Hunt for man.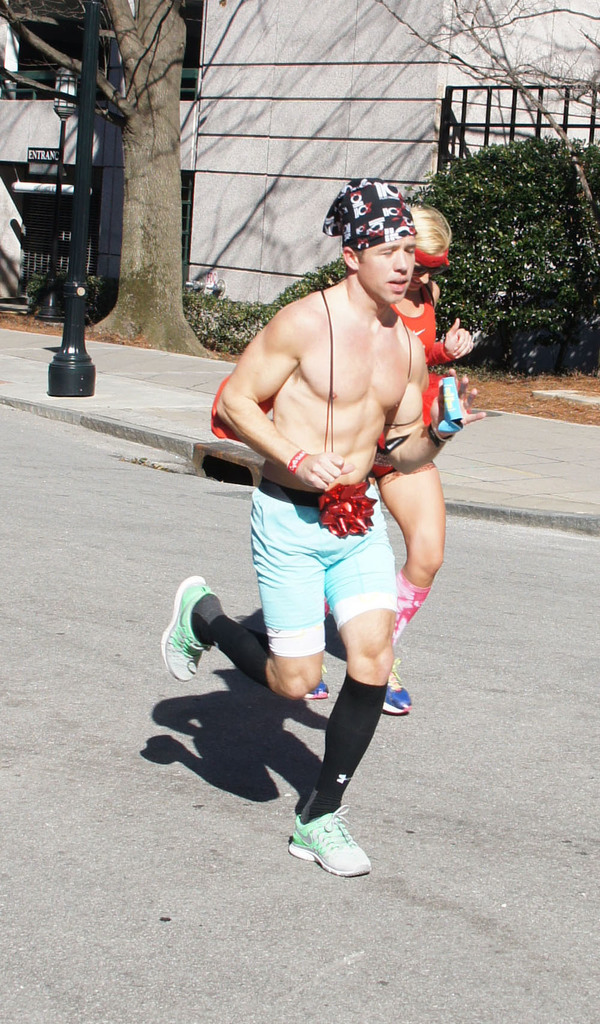
Hunted down at [190,180,466,828].
